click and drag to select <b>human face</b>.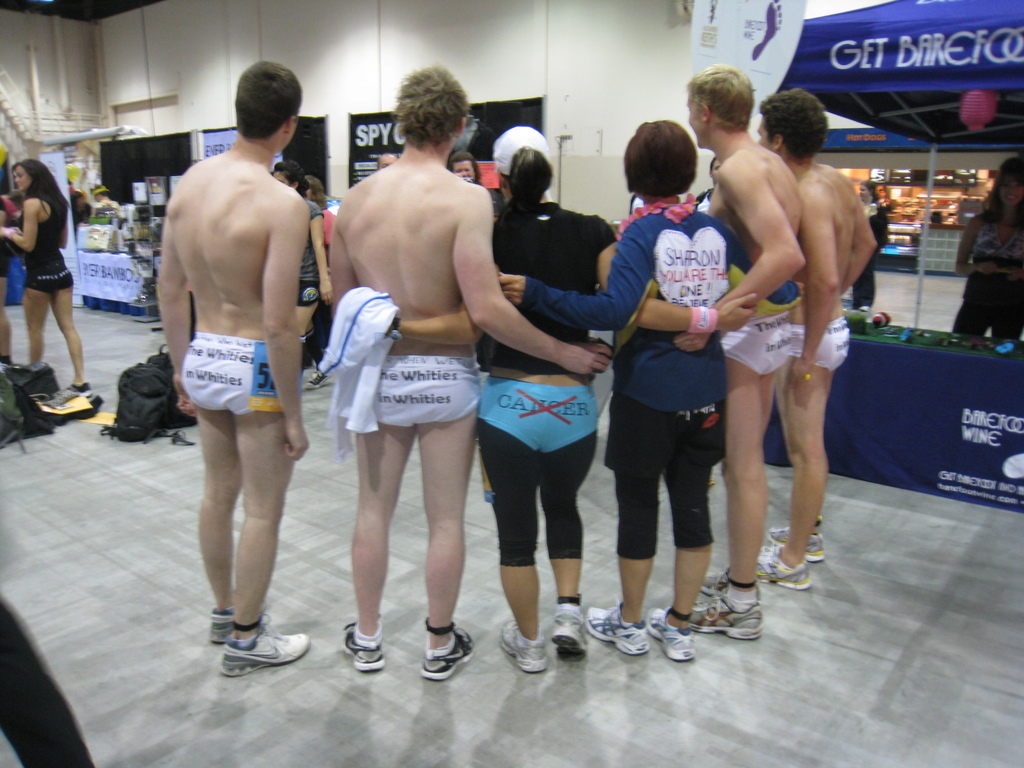
Selection: [380,154,397,170].
